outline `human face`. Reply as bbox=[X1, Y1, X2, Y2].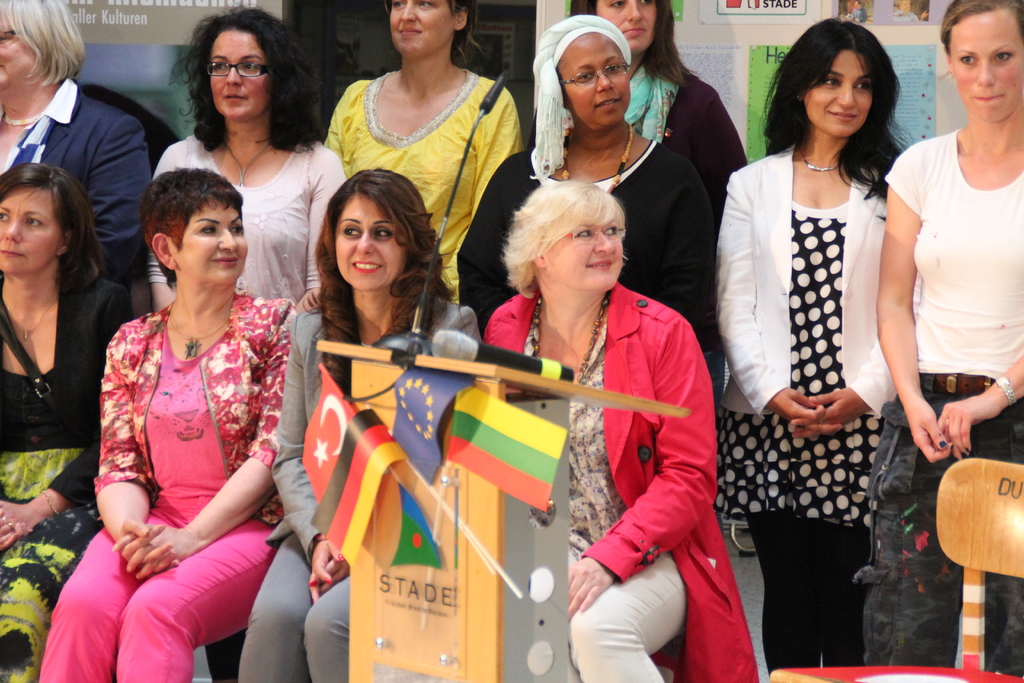
bbox=[595, 0, 659, 54].
